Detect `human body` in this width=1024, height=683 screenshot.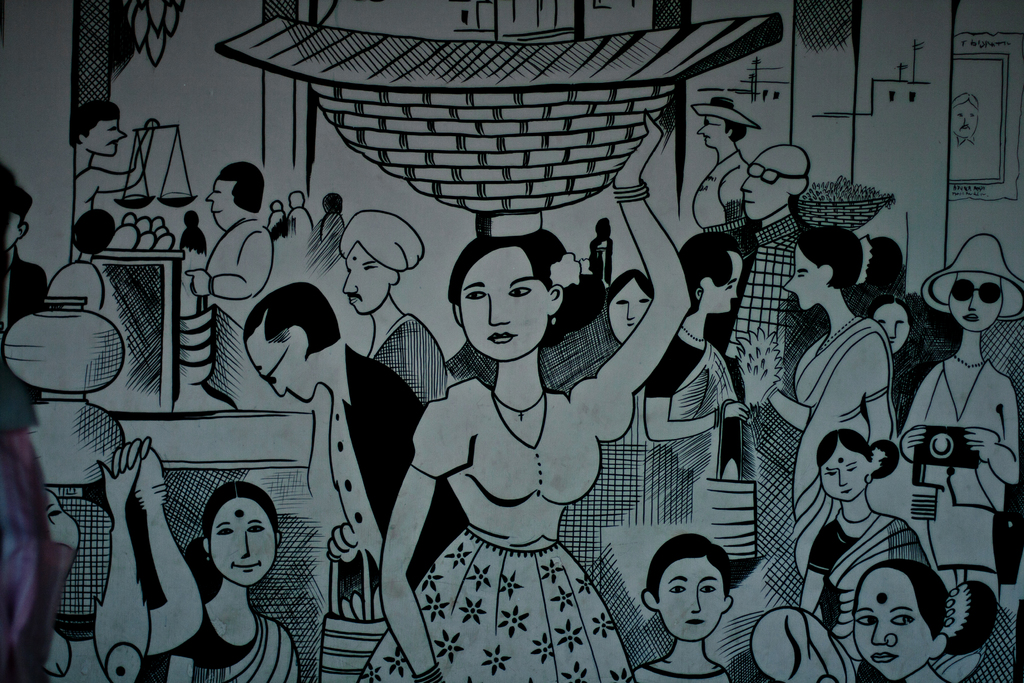
Detection: BBox(690, 96, 751, 243).
